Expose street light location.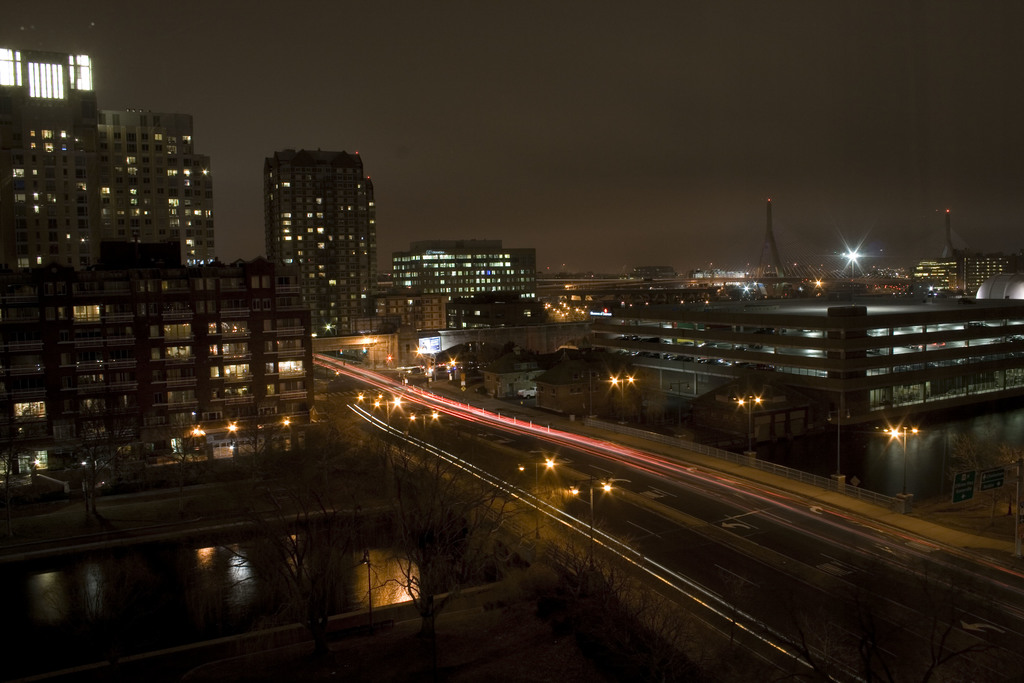
Exposed at rect(581, 365, 602, 416).
